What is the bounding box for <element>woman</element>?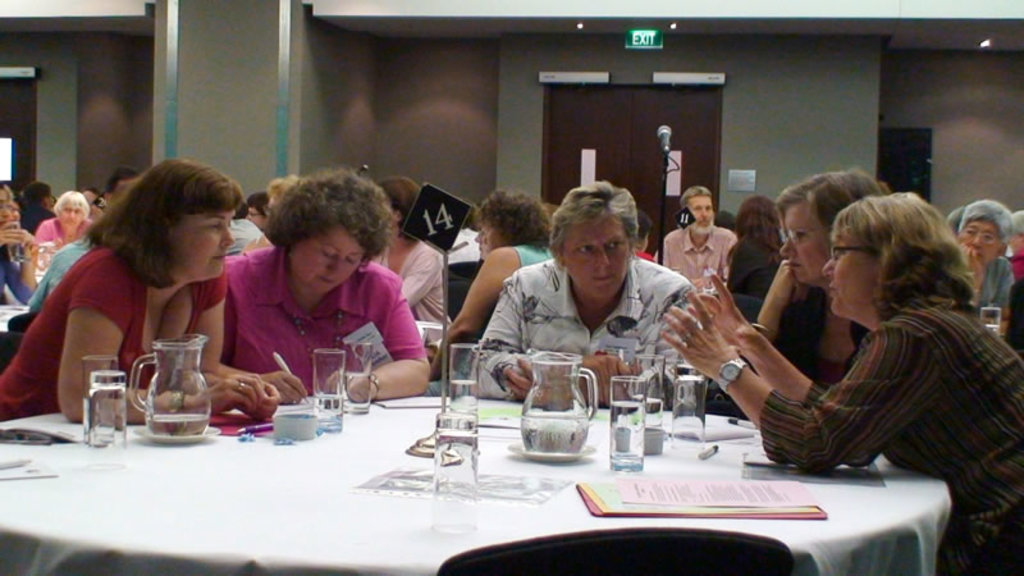
225, 166, 430, 403.
